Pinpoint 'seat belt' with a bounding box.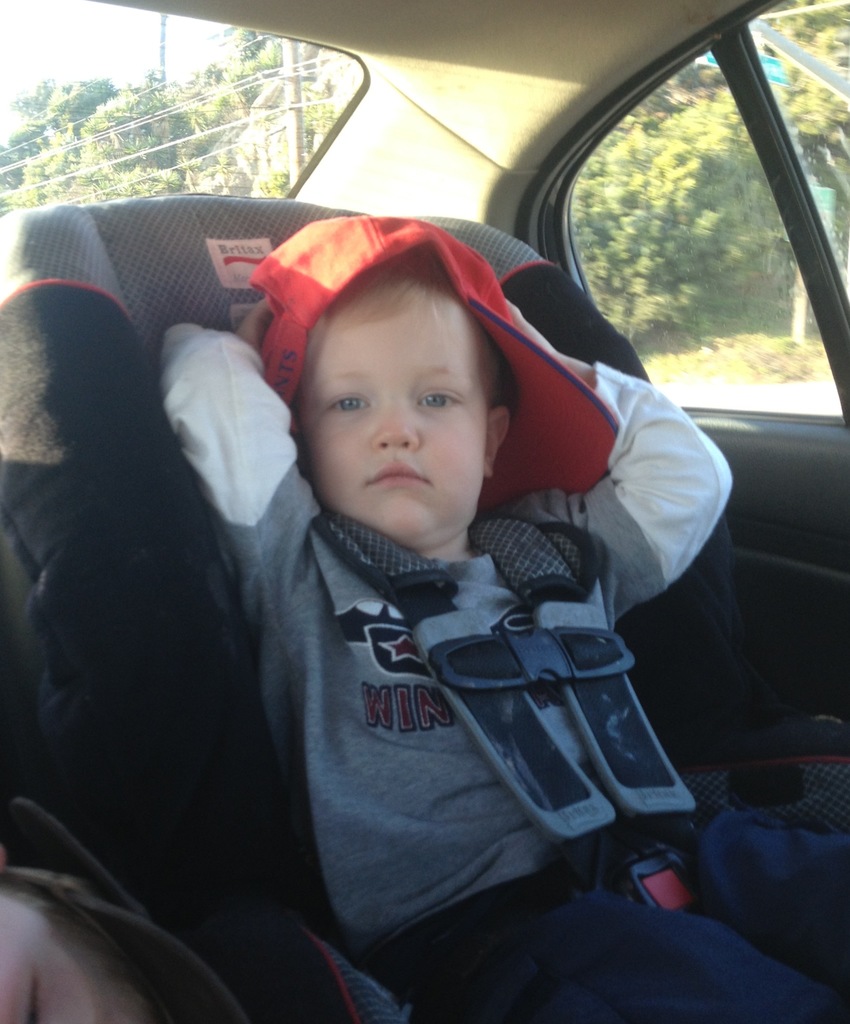
locate(311, 508, 617, 885).
